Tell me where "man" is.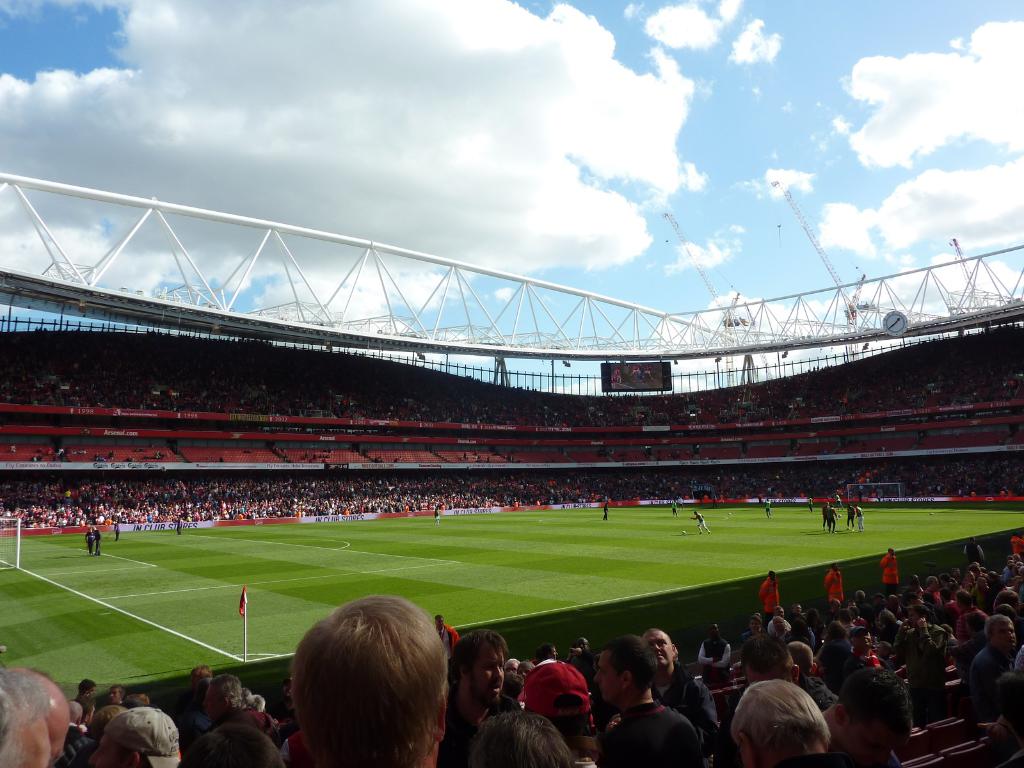
"man" is at <bbox>65, 698, 95, 765</bbox>.
